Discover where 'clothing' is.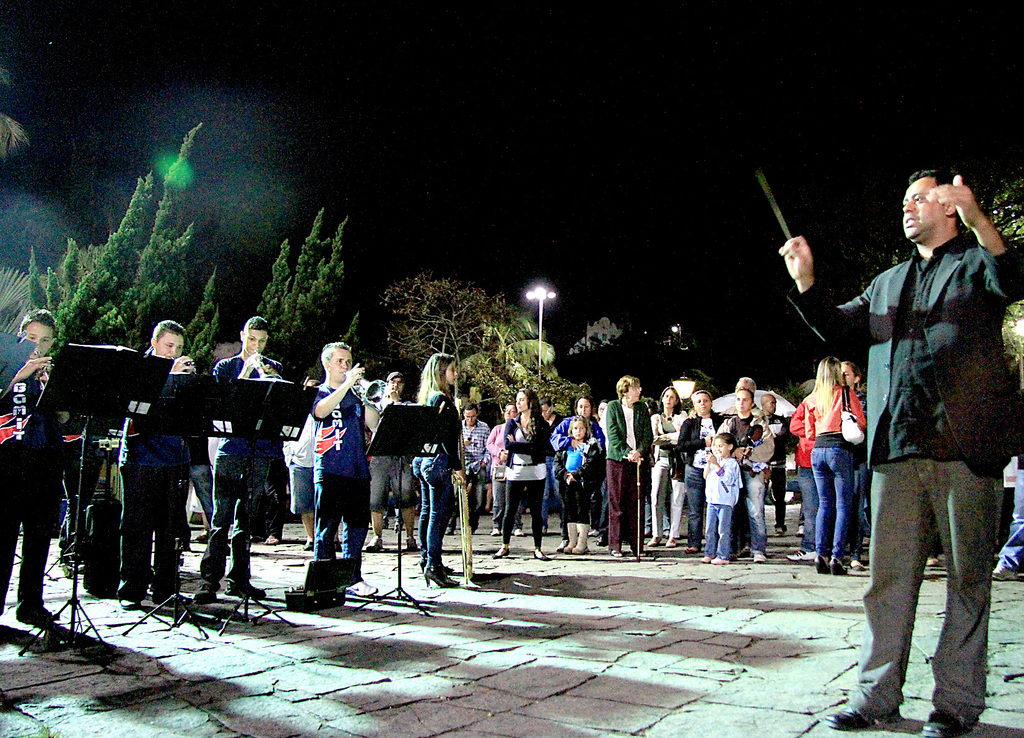
Discovered at box(796, 230, 1023, 734).
